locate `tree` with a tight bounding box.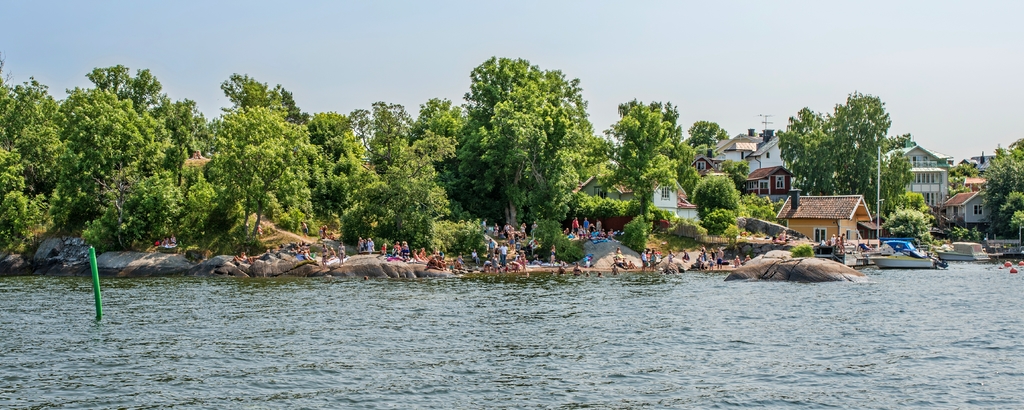
698 173 746 239.
